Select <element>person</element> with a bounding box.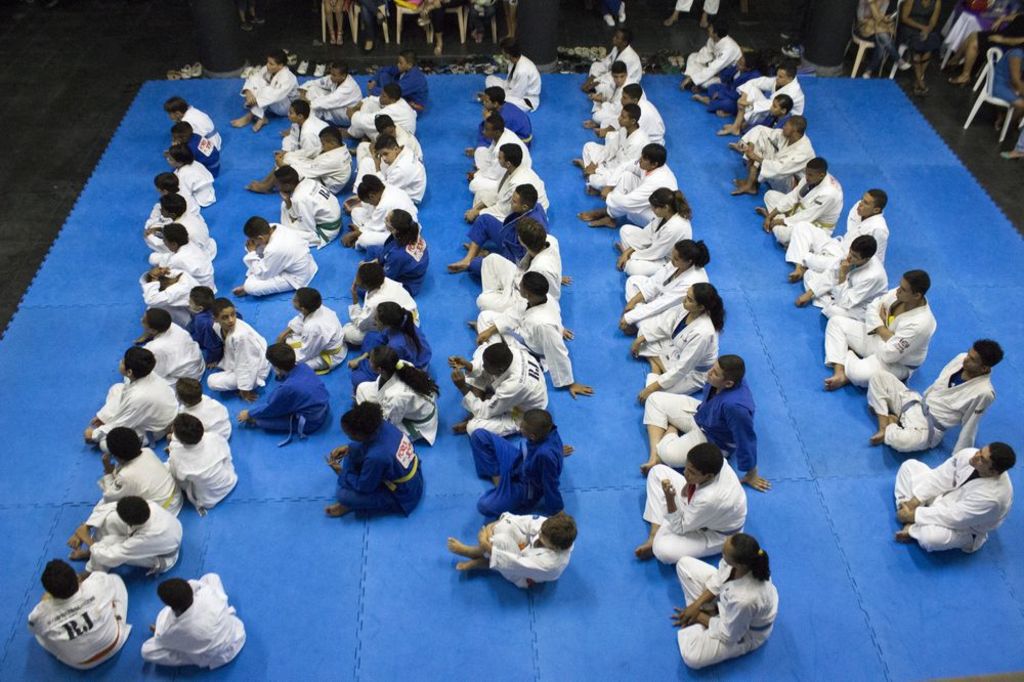
866,335,1008,457.
